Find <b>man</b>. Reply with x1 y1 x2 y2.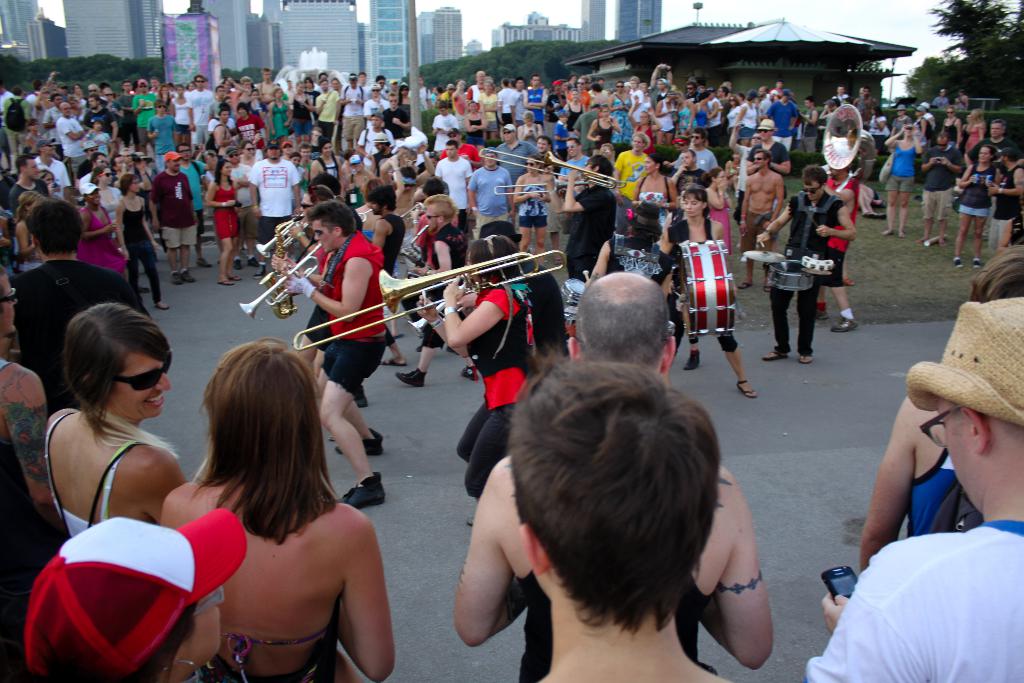
10 154 52 212.
